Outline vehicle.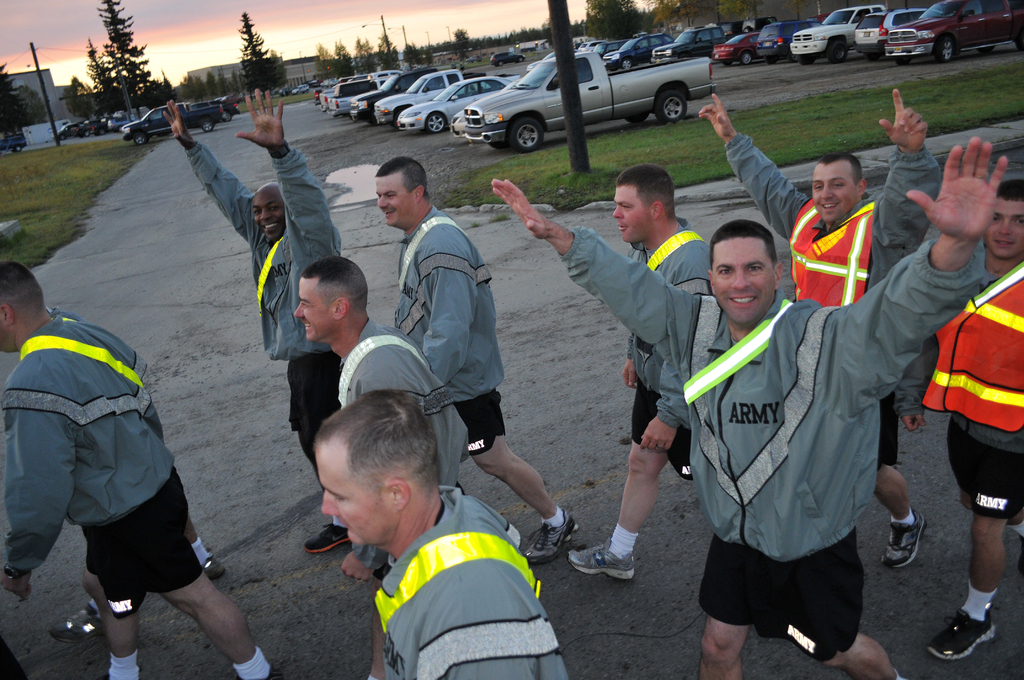
Outline: 134/109/150/118.
